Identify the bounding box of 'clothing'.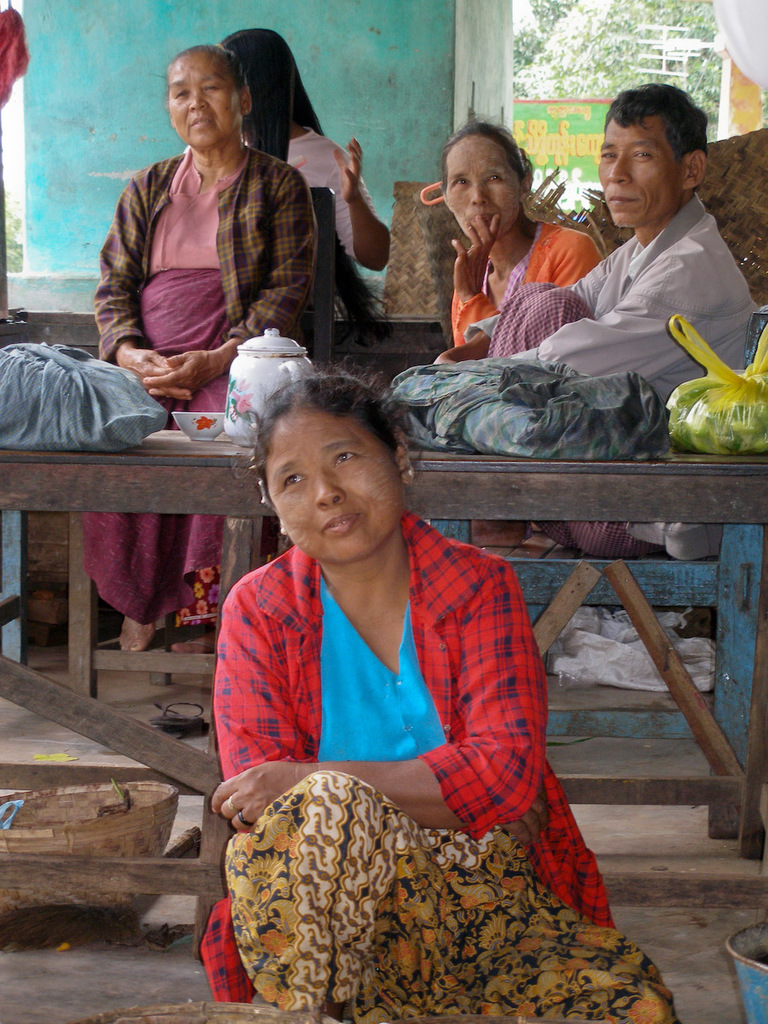
locate(448, 221, 602, 348).
